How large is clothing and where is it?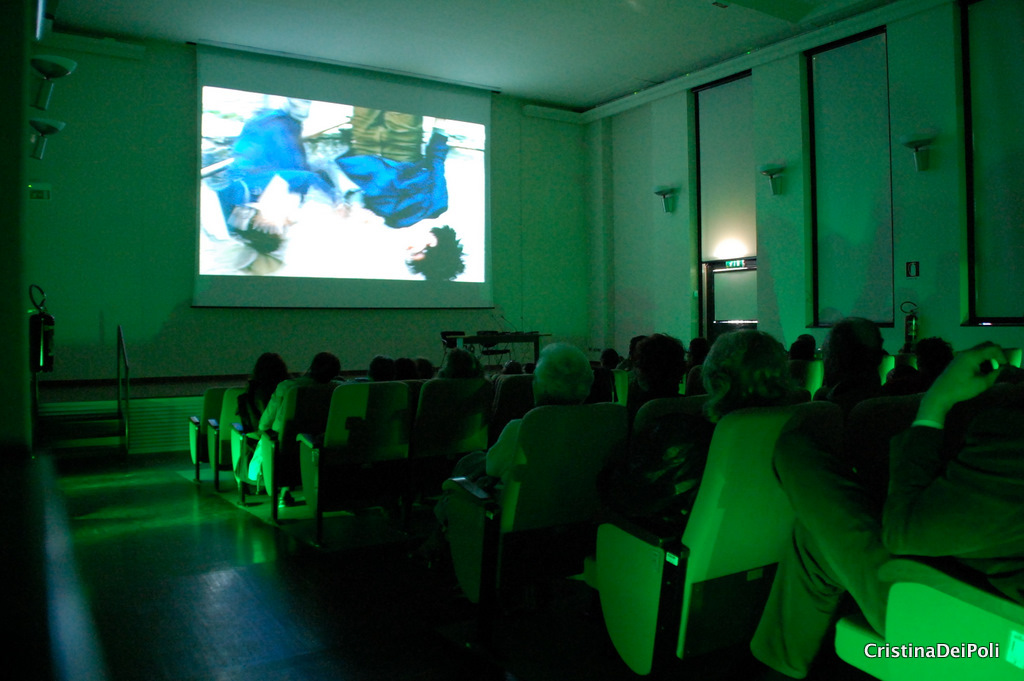
Bounding box: box(476, 407, 541, 524).
